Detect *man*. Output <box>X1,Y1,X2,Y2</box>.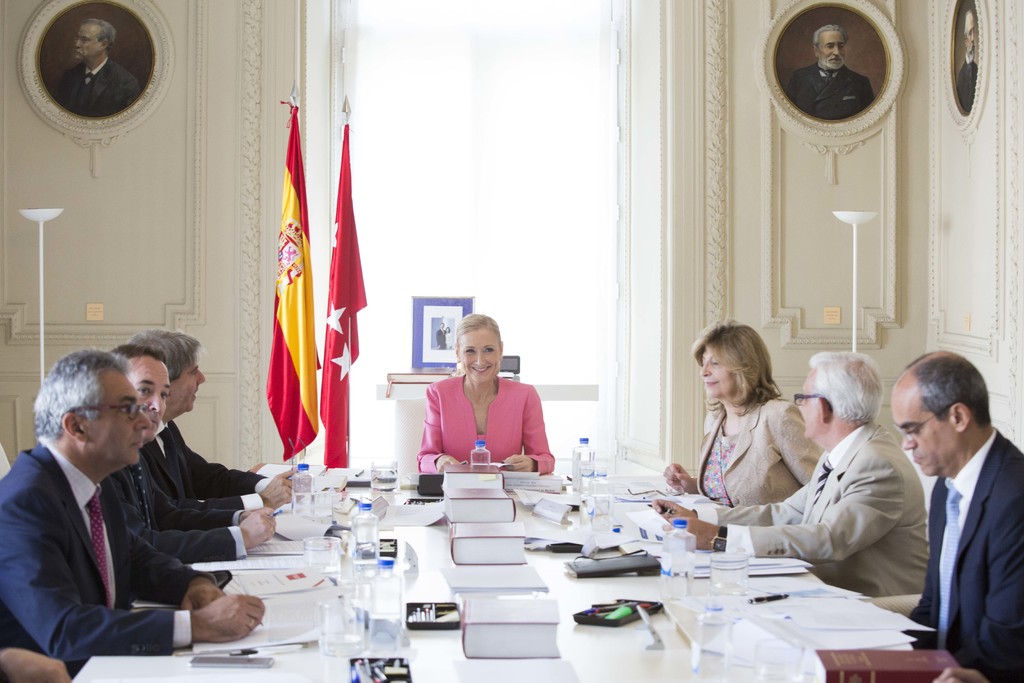
<box>790,21,876,122</box>.
